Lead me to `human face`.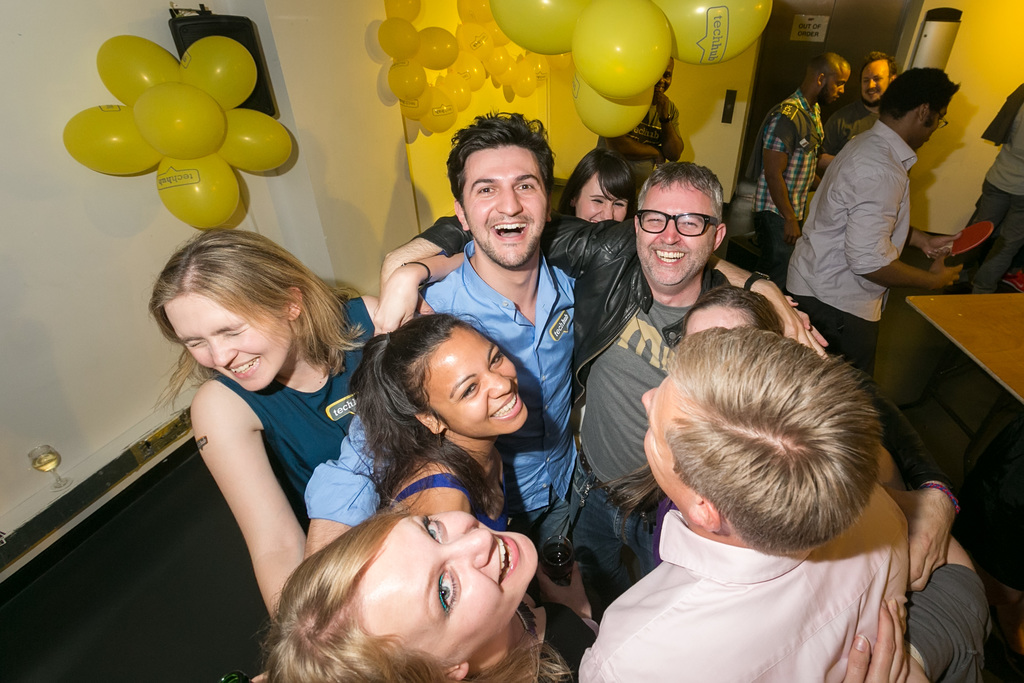
Lead to [360, 508, 538, 667].
